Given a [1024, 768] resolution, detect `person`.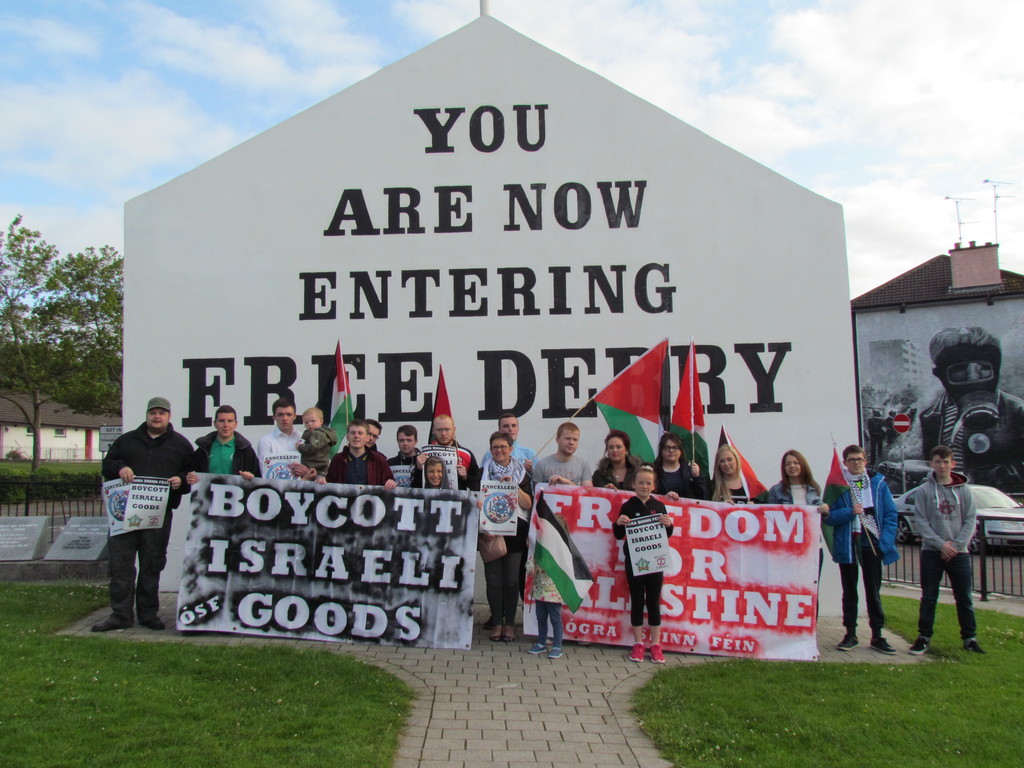
bbox(709, 444, 767, 502).
